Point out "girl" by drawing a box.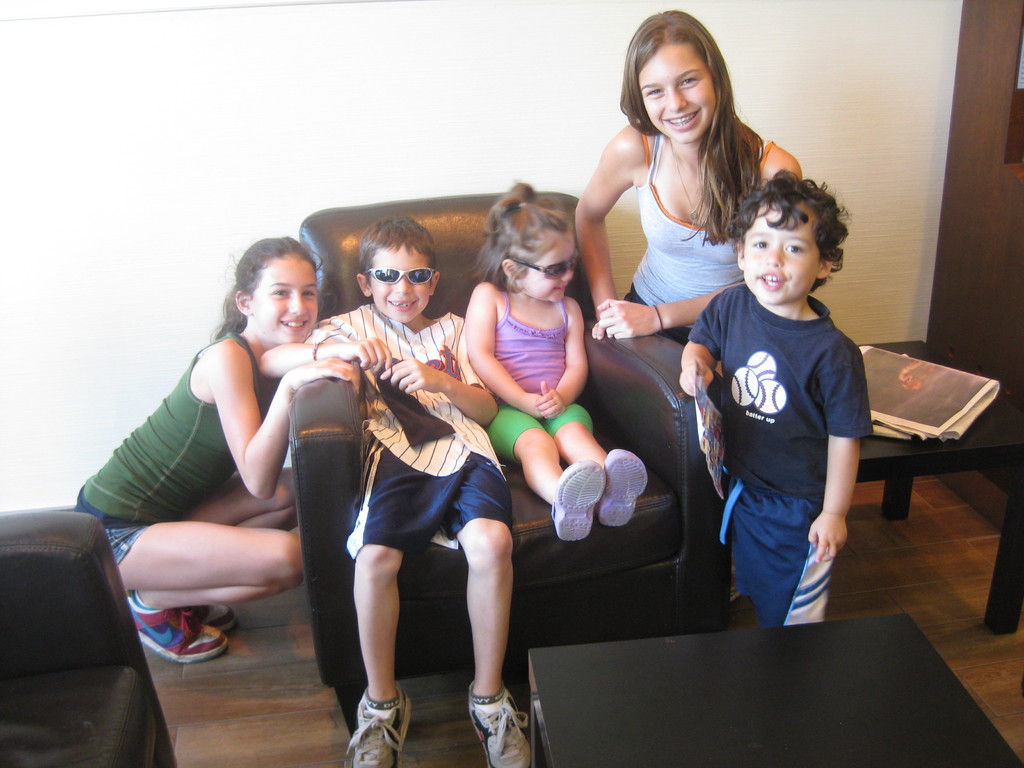
detection(464, 179, 646, 540).
